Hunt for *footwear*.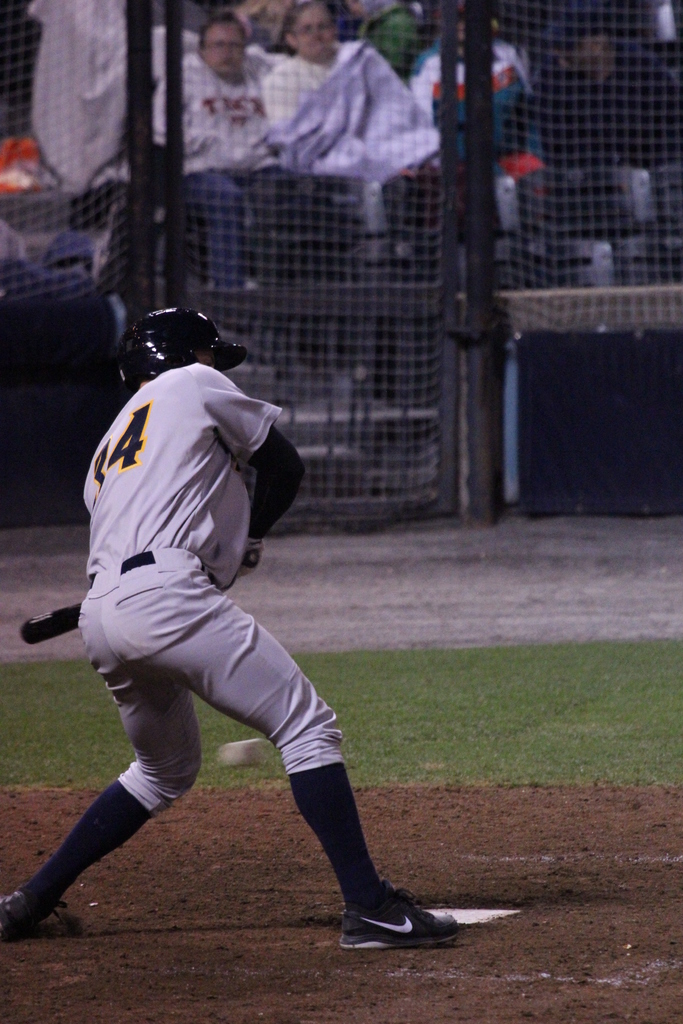
Hunted down at 0:884:82:952.
